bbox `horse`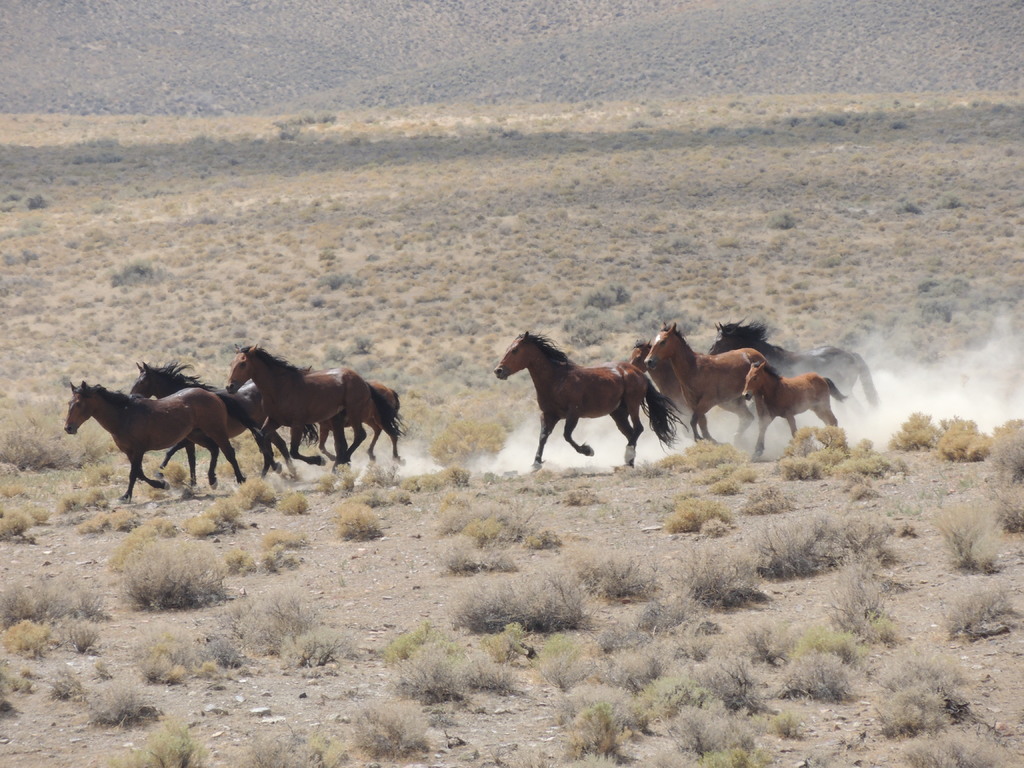
739:360:851:460
